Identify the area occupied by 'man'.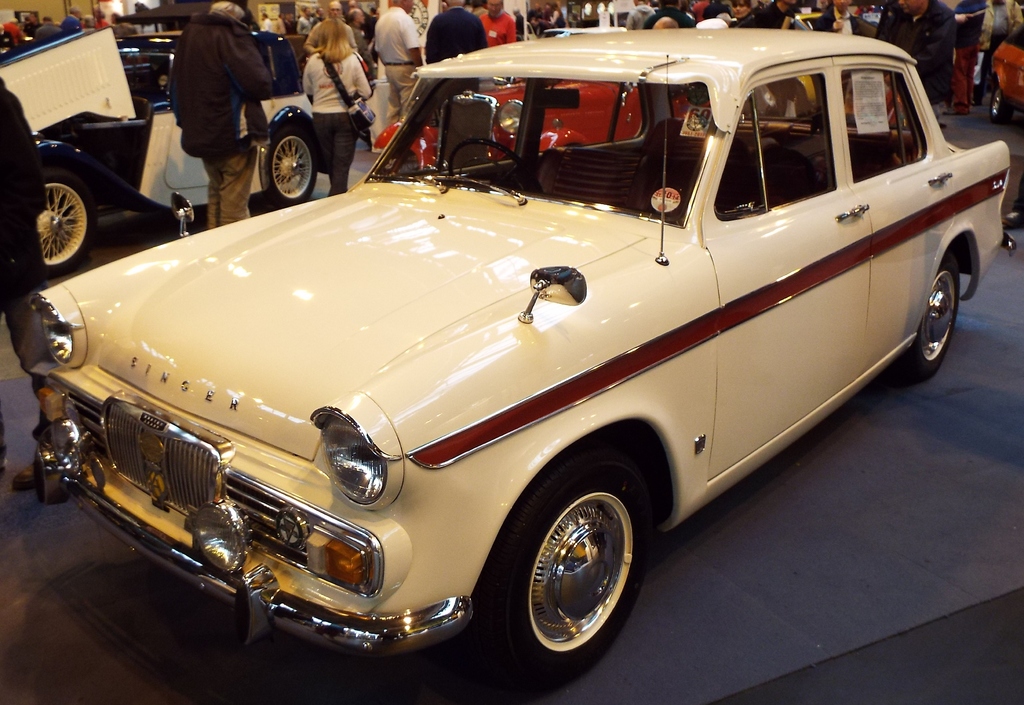
Area: x1=301, y1=0, x2=355, y2=58.
